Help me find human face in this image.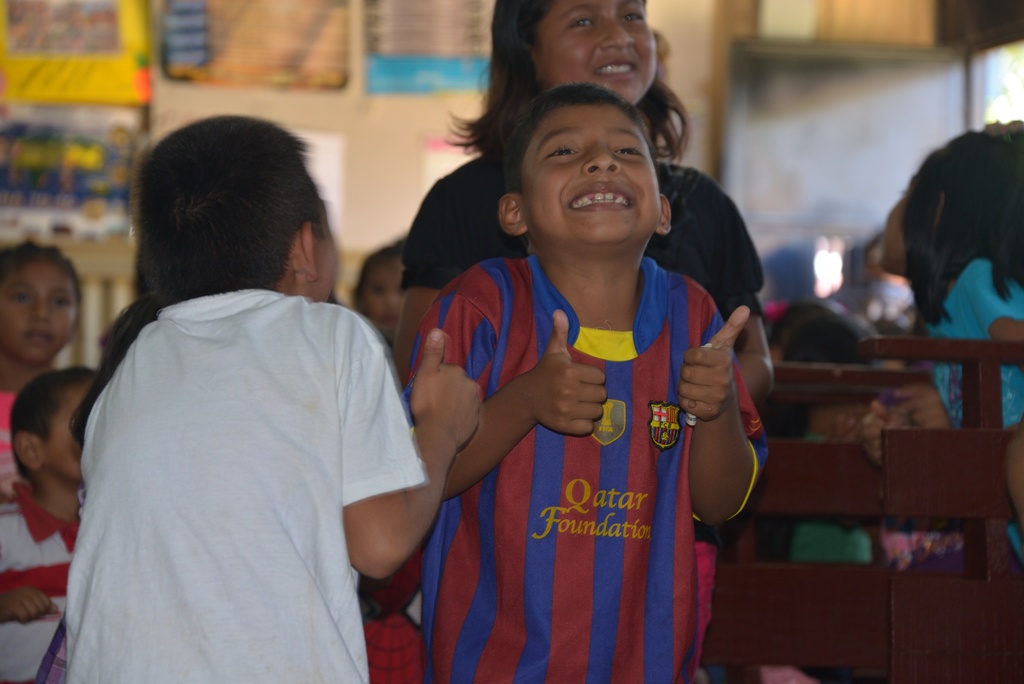
Found it: region(883, 165, 925, 269).
